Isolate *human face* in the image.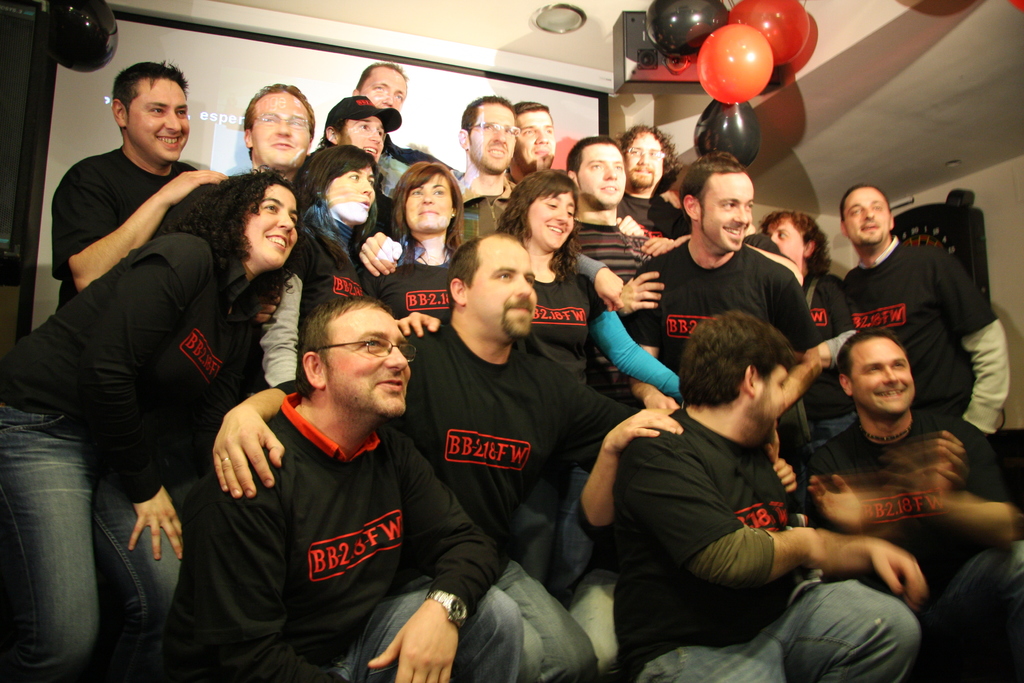
Isolated region: bbox(461, 241, 535, 341).
